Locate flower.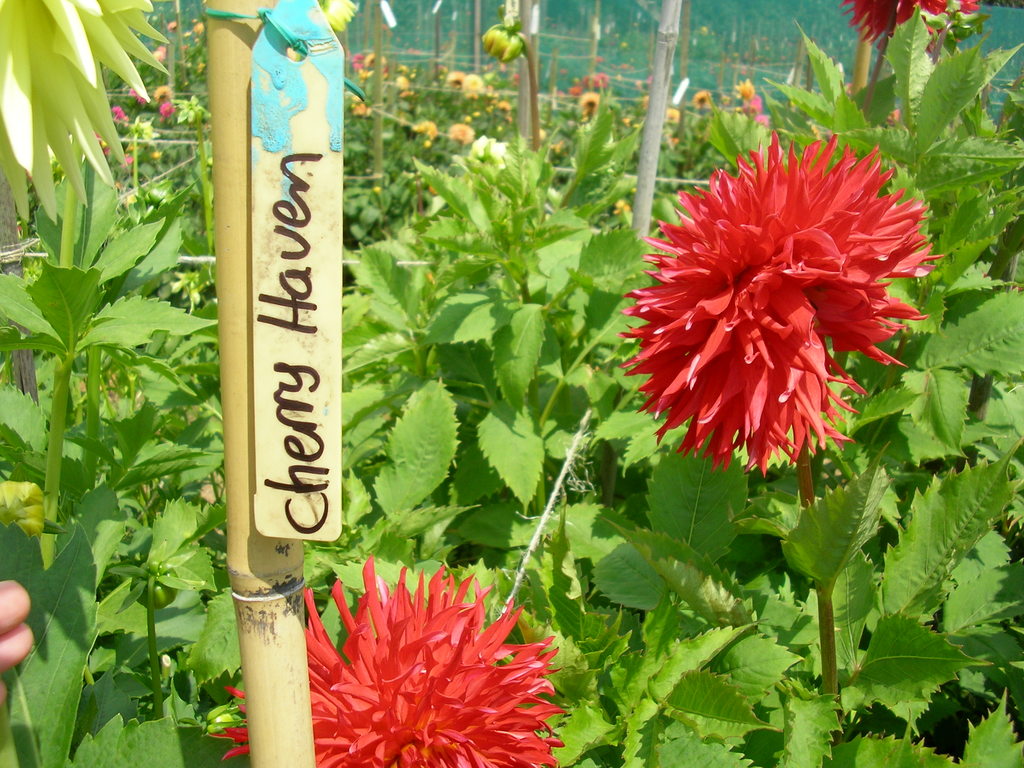
Bounding box: BBox(449, 120, 475, 148).
